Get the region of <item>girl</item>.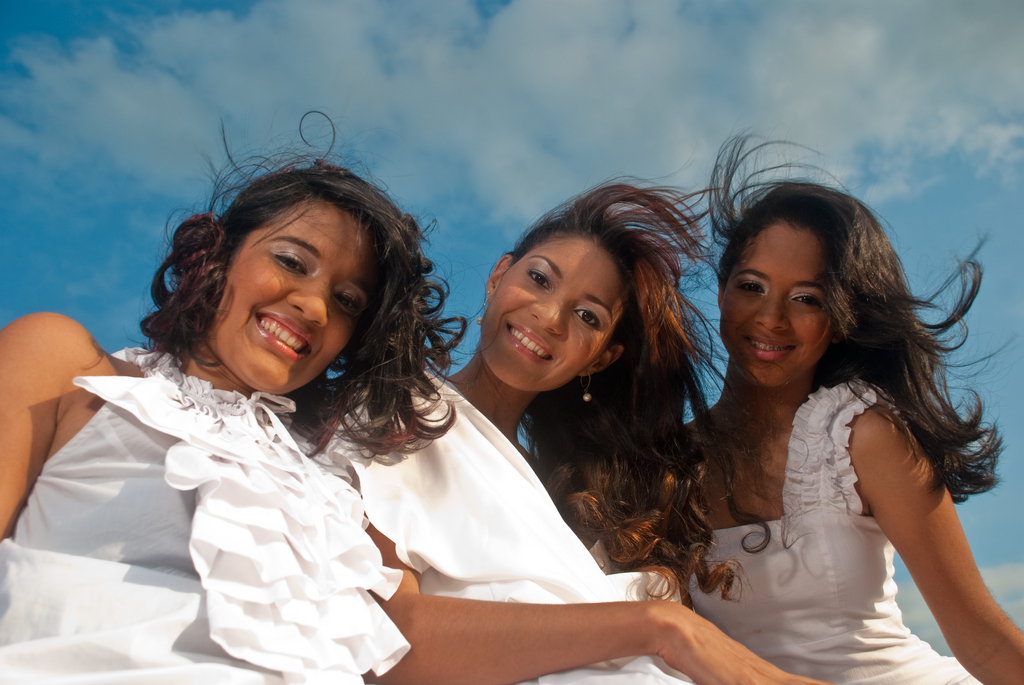
{"x1": 1, "y1": 109, "x2": 495, "y2": 684}.
